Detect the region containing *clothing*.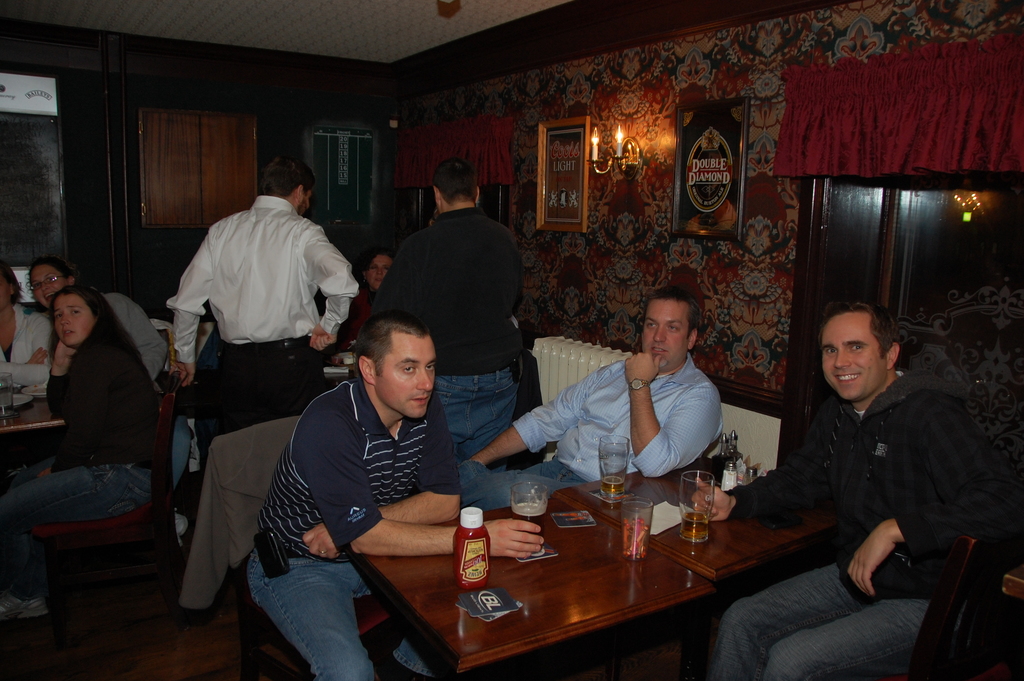
418, 354, 728, 669.
